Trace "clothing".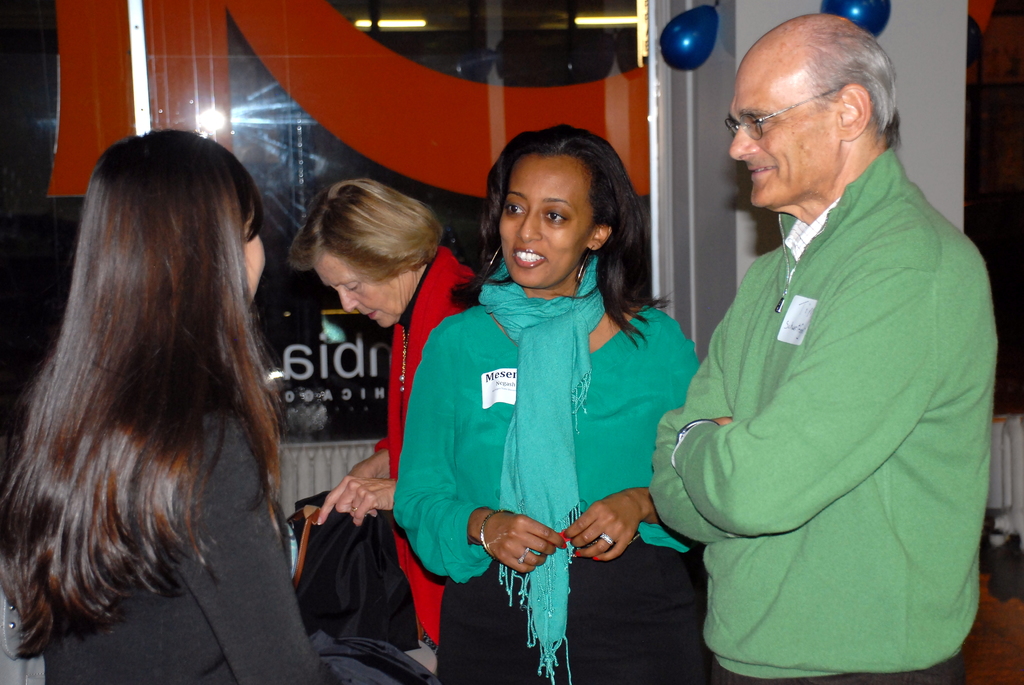
Traced to [388, 253, 723, 684].
